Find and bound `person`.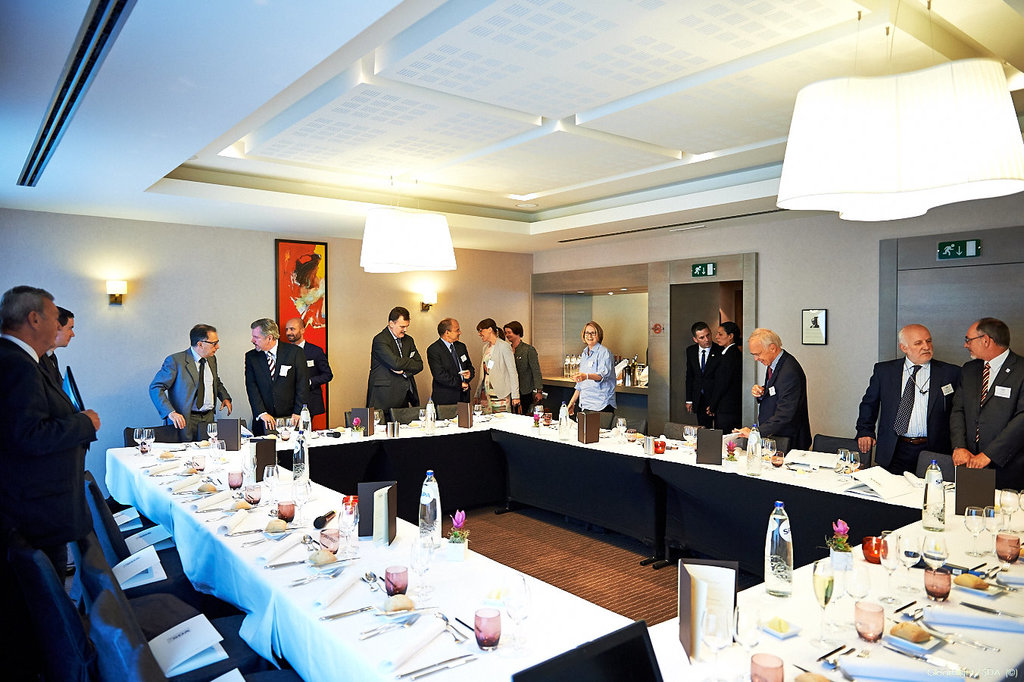
Bound: [left=246, top=314, right=307, bottom=428].
